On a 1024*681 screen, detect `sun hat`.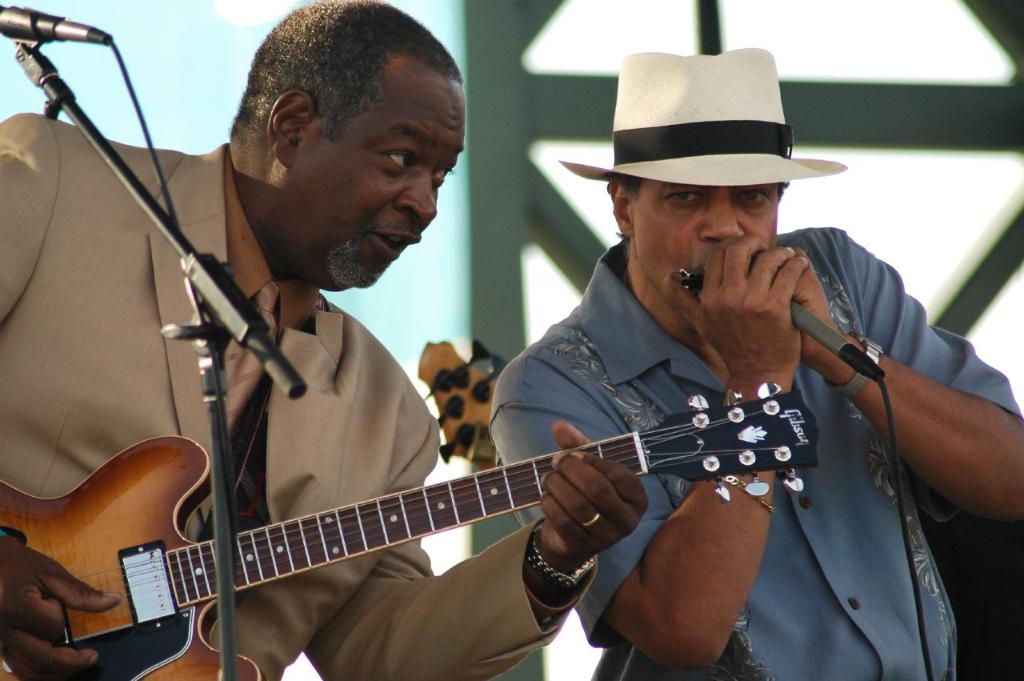
[x1=556, y1=44, x2=846, y2=196].
